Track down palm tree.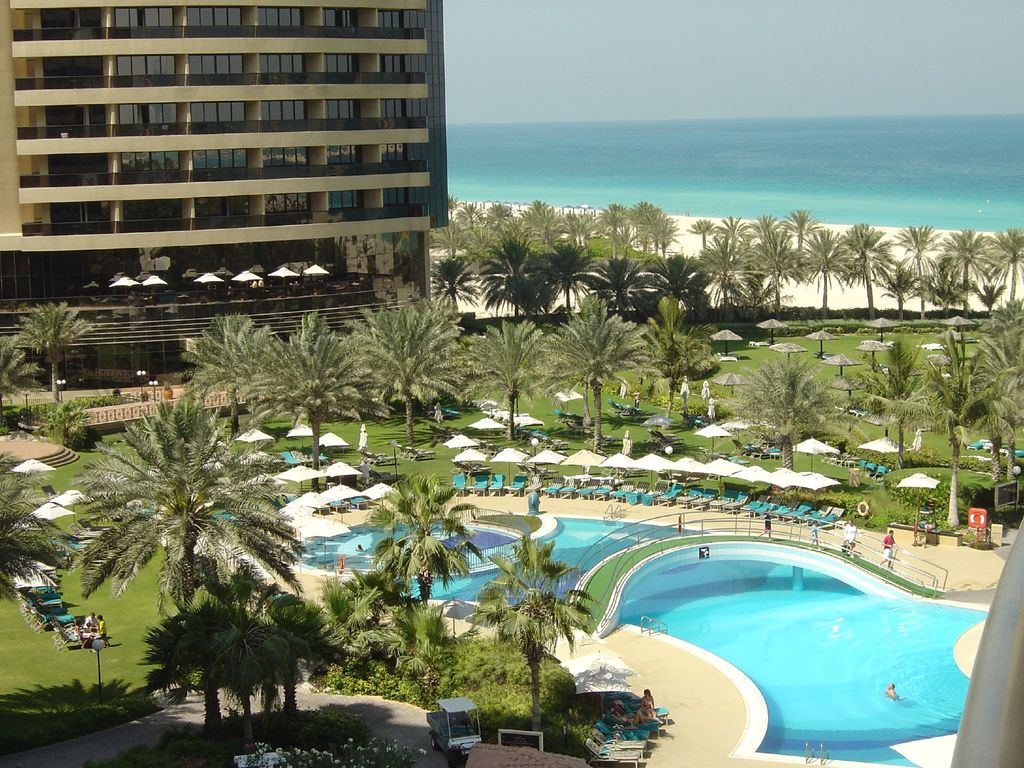
Tracked to x1=465, y1=335, x2=582, y2=437.
